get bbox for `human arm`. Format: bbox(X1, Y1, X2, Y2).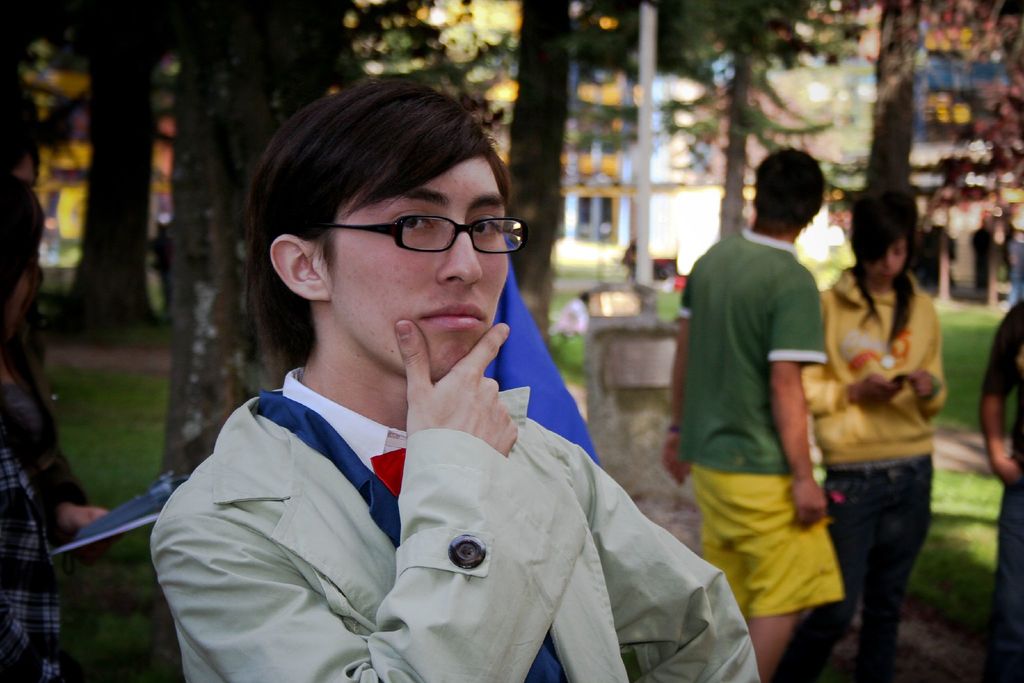
bbox(147, 317, 559, 682).
